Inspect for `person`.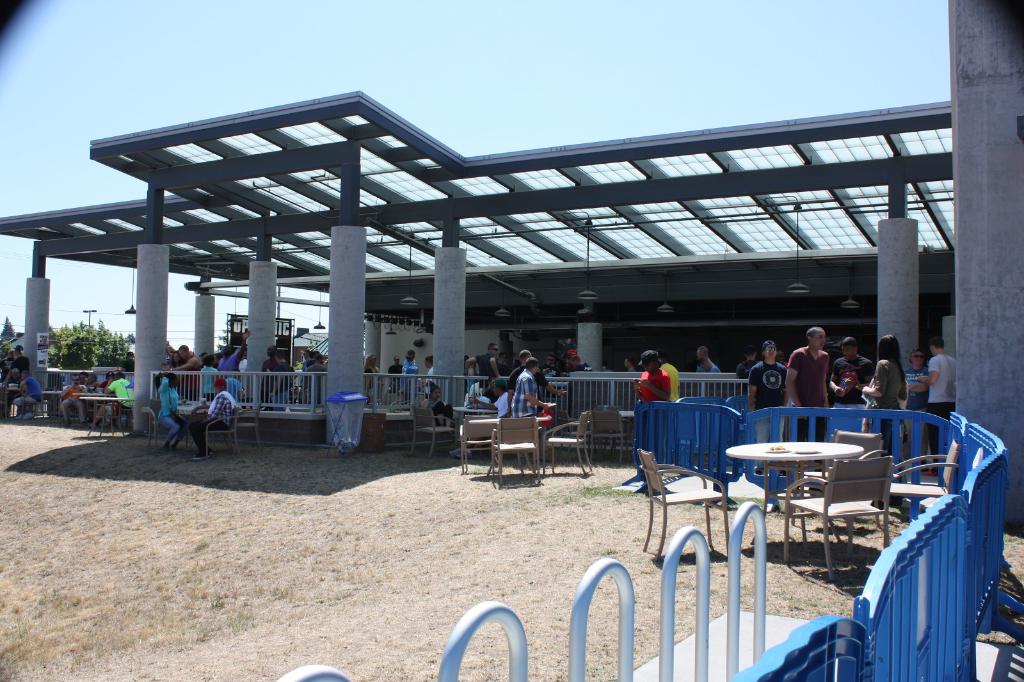
Inspection: Rect(918, 337, 959, 472).
